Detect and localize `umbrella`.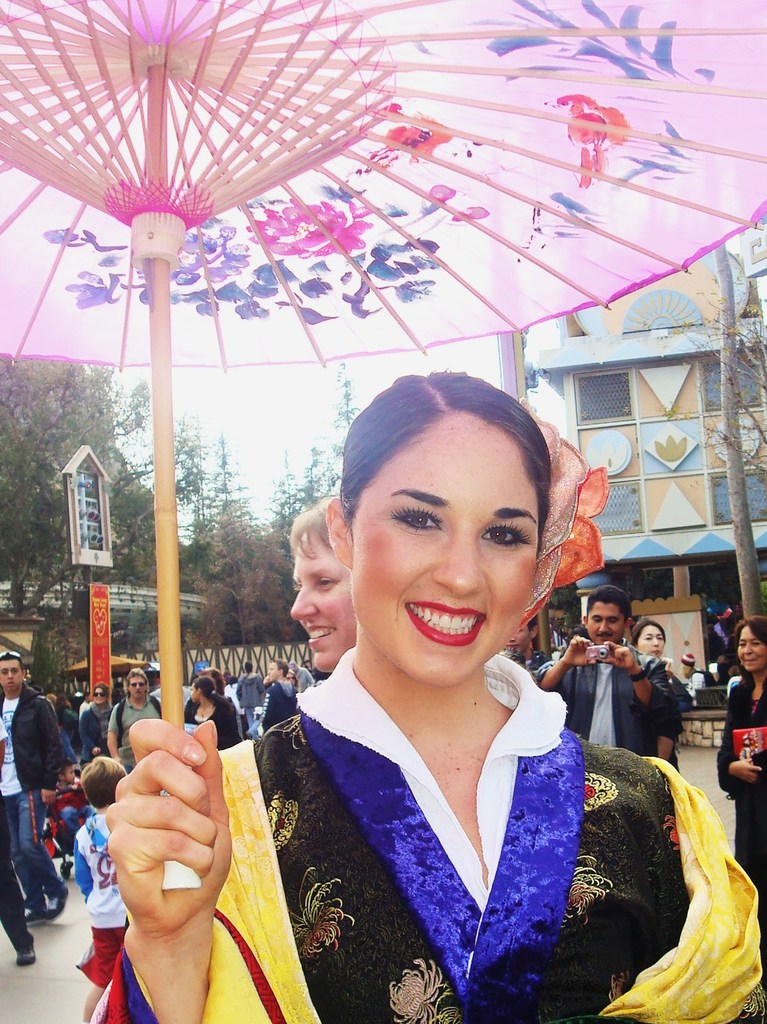
Localized at region(0, 0, 766, 889).
